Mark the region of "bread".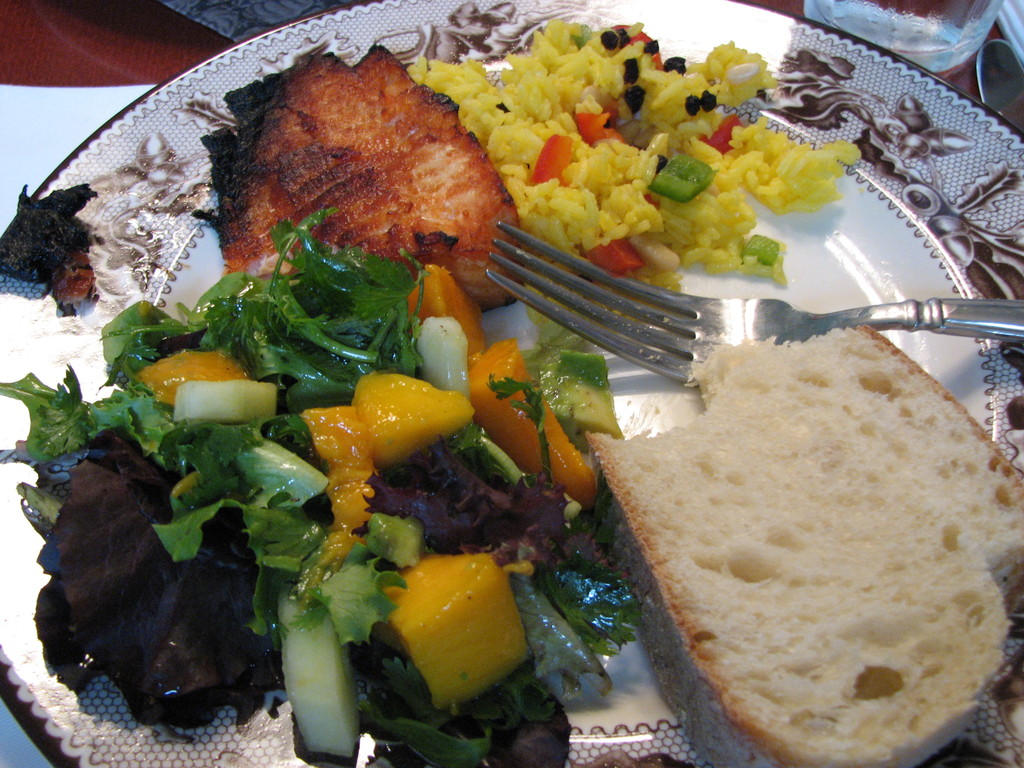
Region: (584,326,1023,767).
